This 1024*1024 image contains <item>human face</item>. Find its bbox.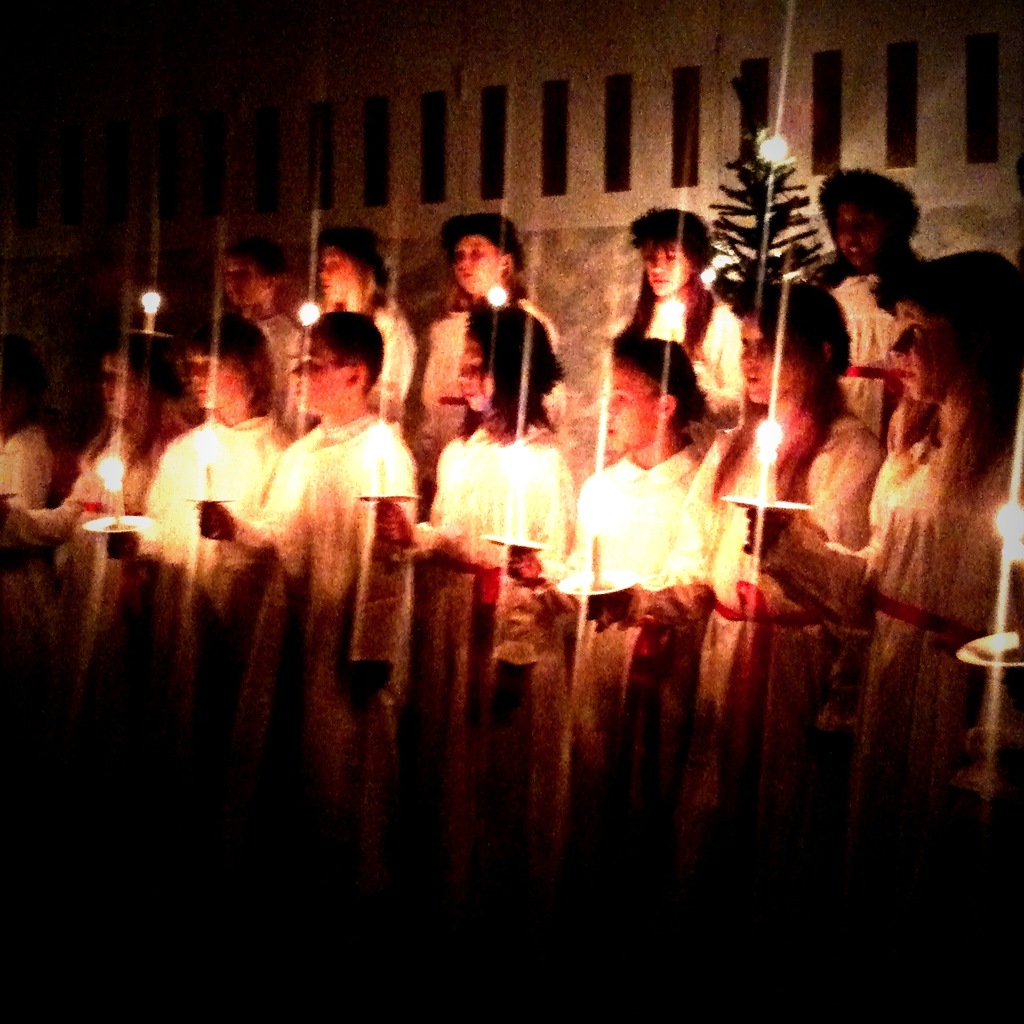
<bbox>451, 230, 501, 293</bbox>.
